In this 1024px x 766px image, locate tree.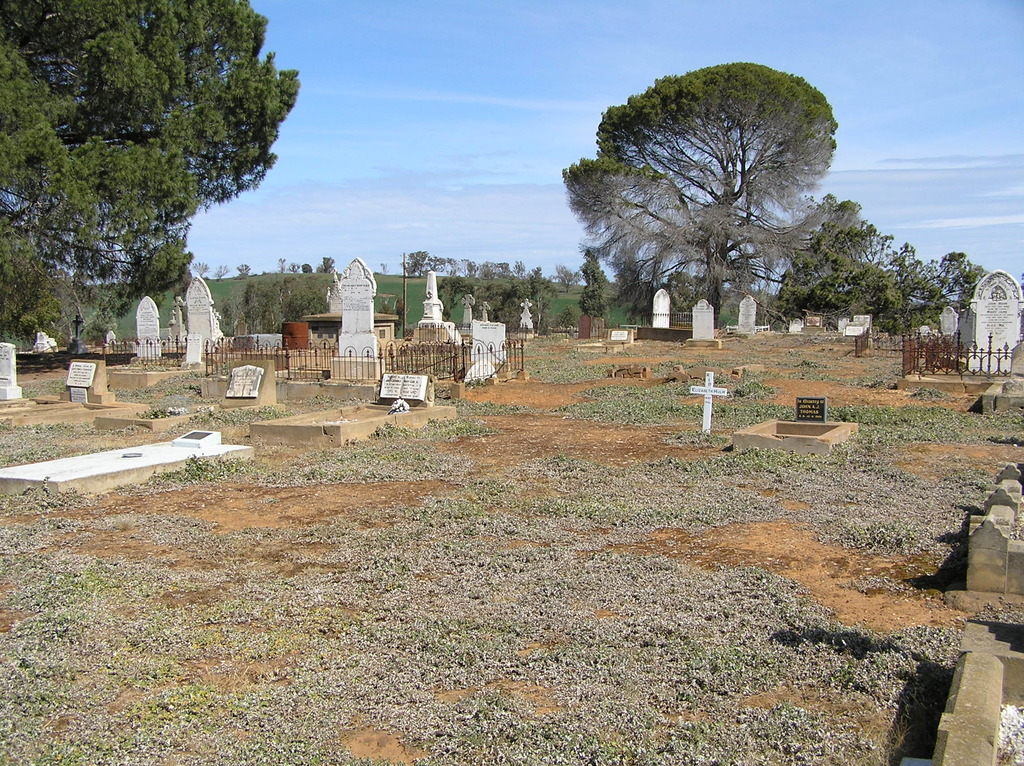
Bounding box: pyautogui.locateOnScreen(314, 255, 335, 273).
